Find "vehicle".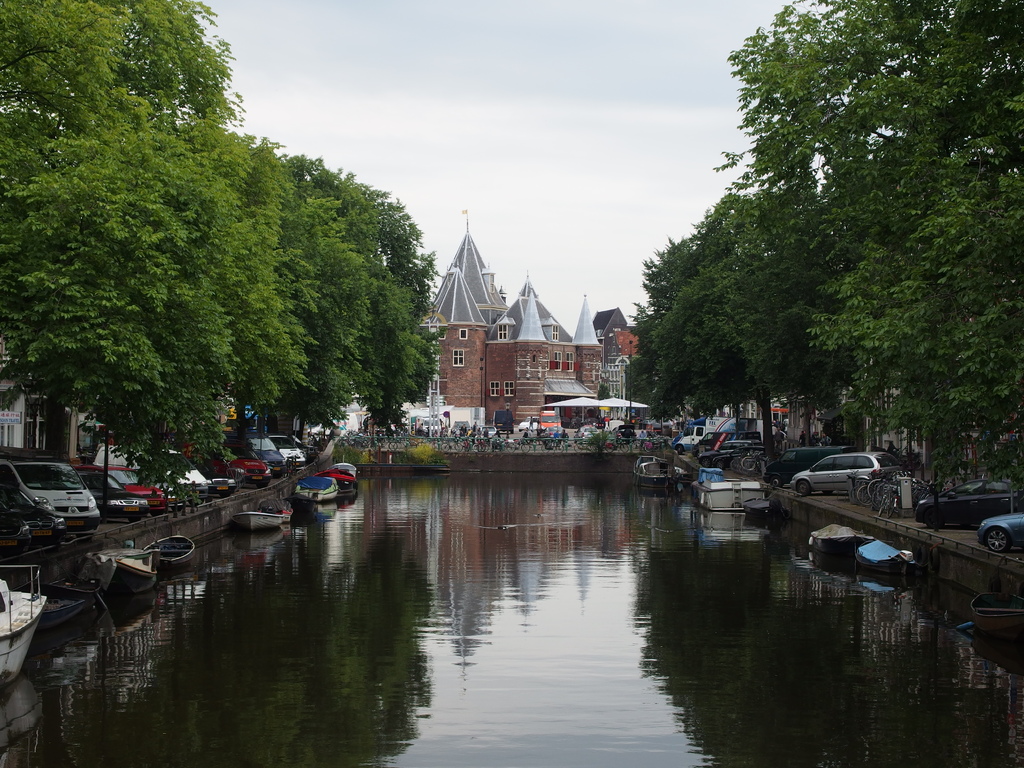
[578,426,600,443].
